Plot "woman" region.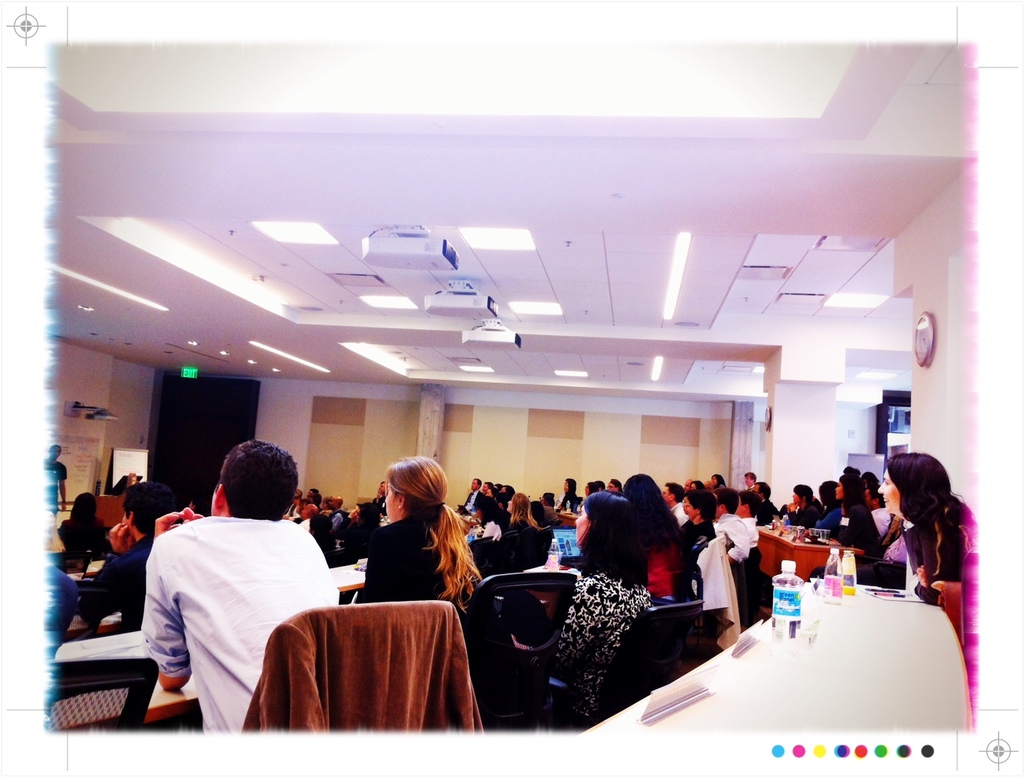
Plotted at [left=786, top=484, right=818, bottom=530].
